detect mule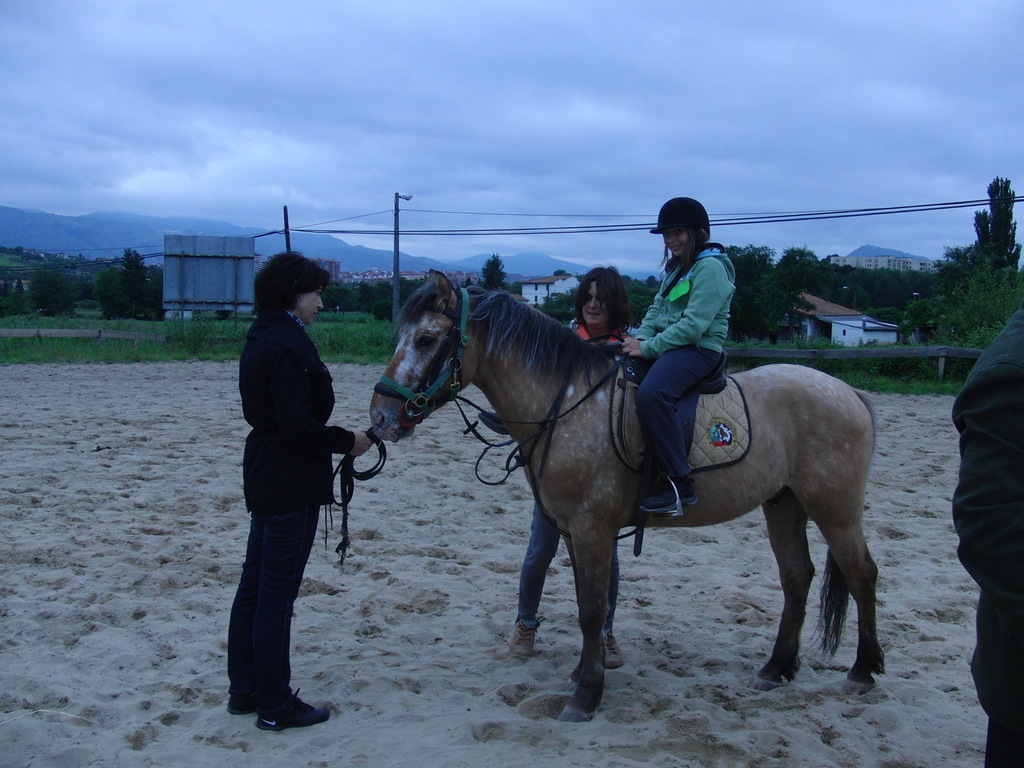
bbox=(371, 269, 889, 719)
